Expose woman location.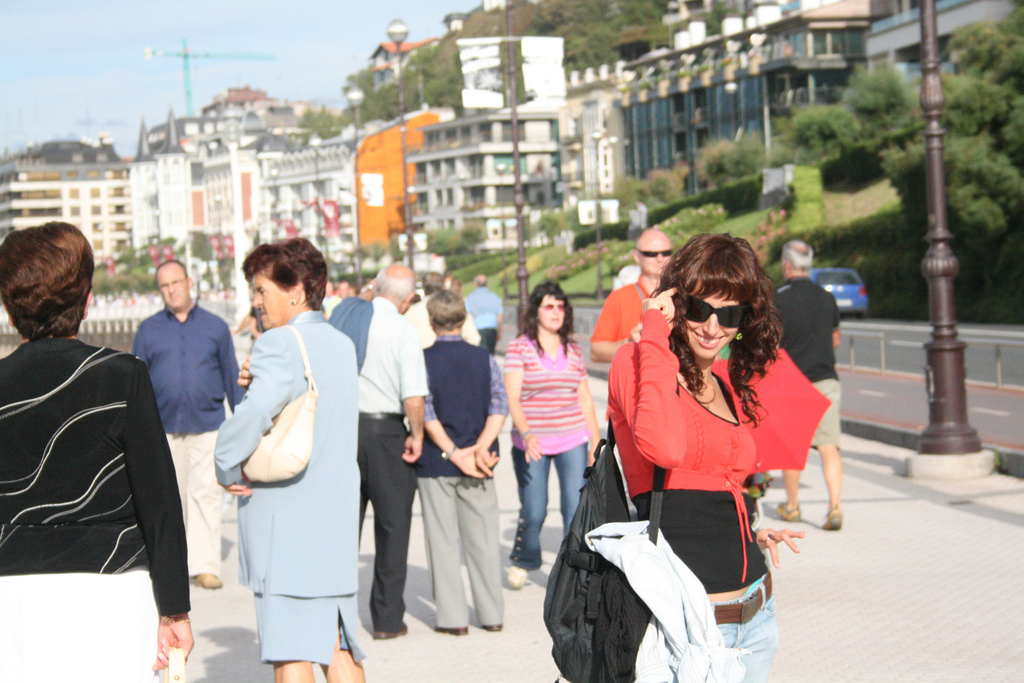
Exposed at 502,279,602,588.
